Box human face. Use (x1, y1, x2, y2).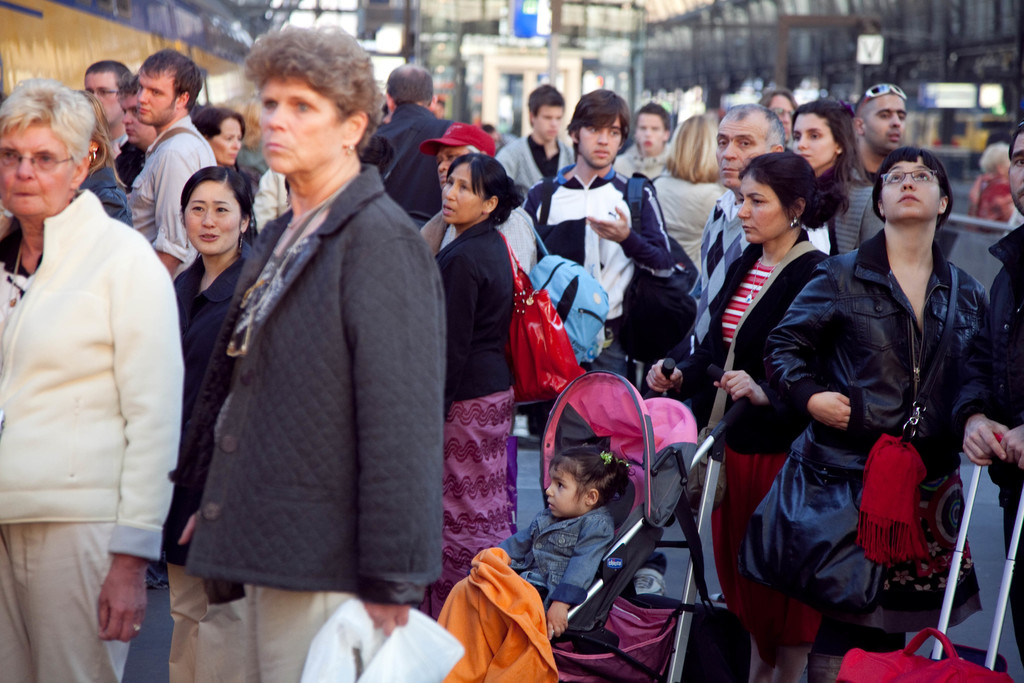
(883, 157, 941, 224).
